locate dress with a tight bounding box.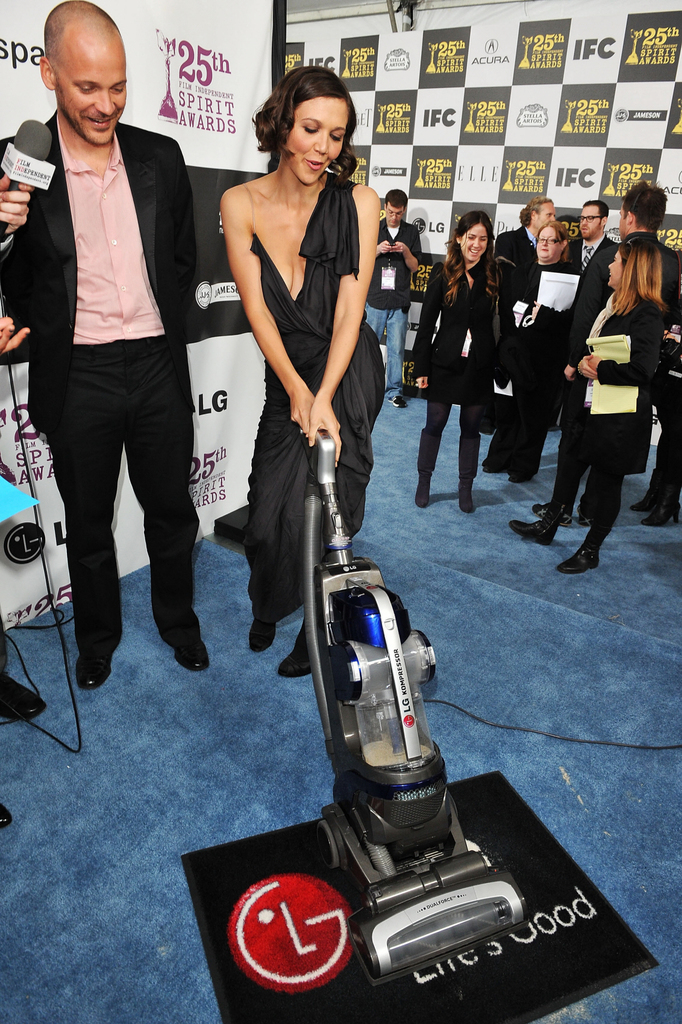
[left=246, top=167, right=391, bottom=630].
